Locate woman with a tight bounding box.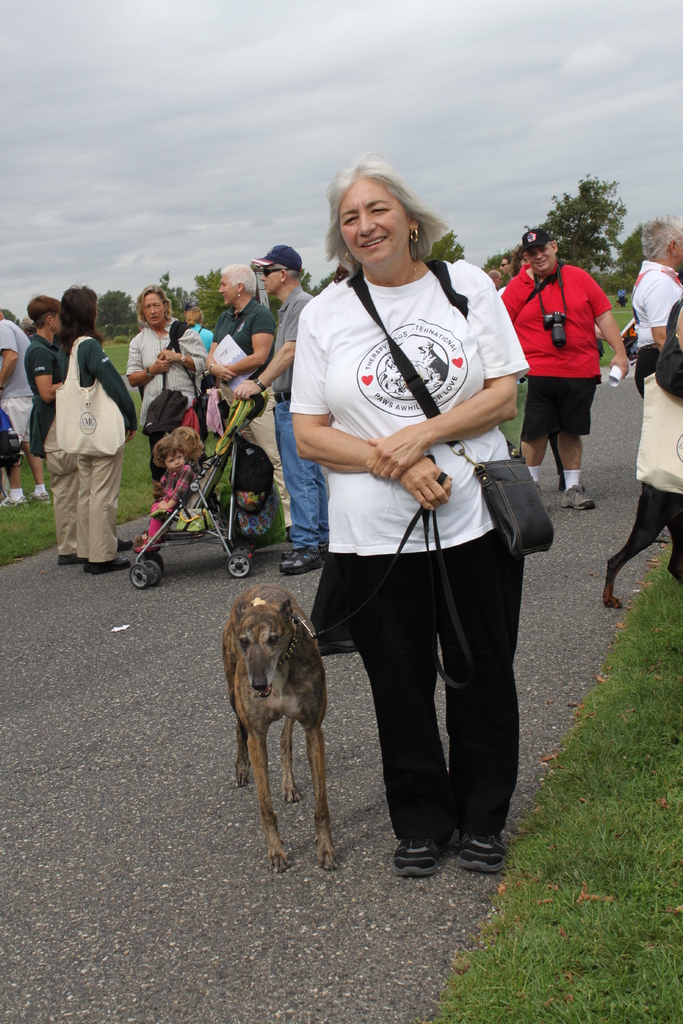
[left=29, top=295, right=67, bottom=512].
